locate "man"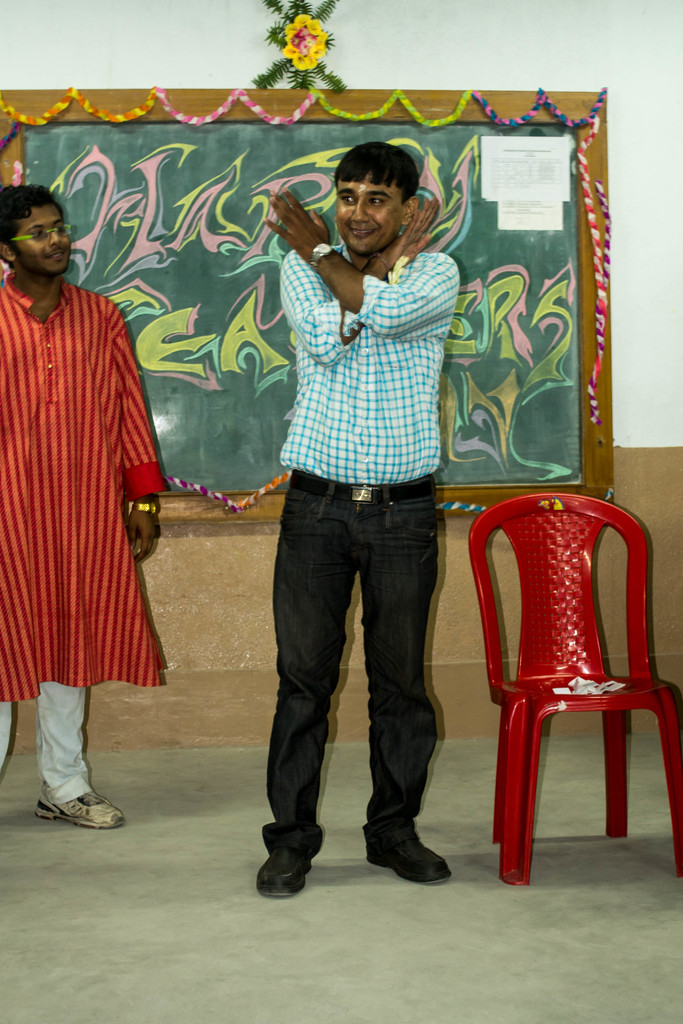
<bbox>256, 145, 484, 906</bbox>
